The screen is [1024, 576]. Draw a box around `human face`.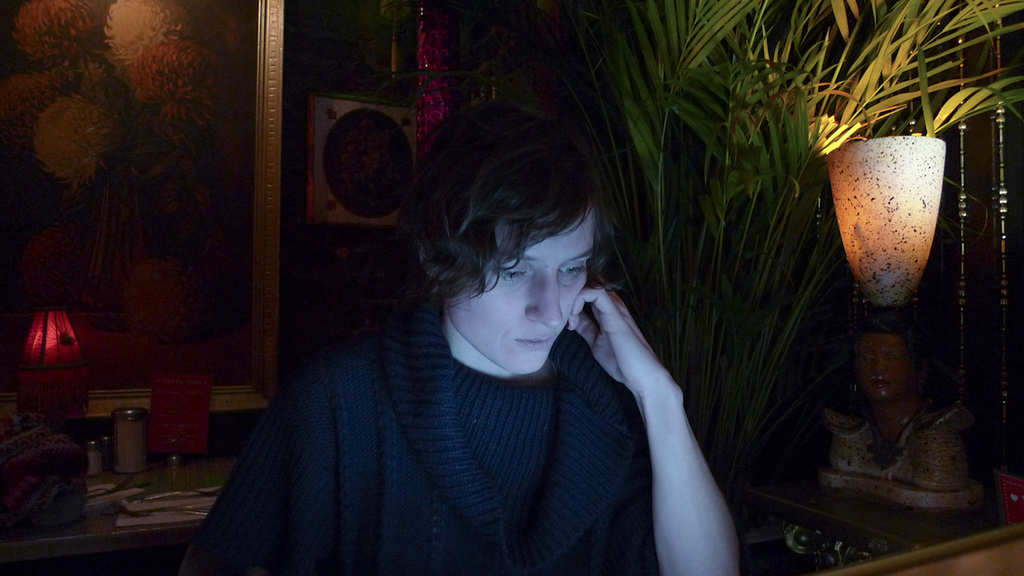
box=[448, 206, 587, 376].
